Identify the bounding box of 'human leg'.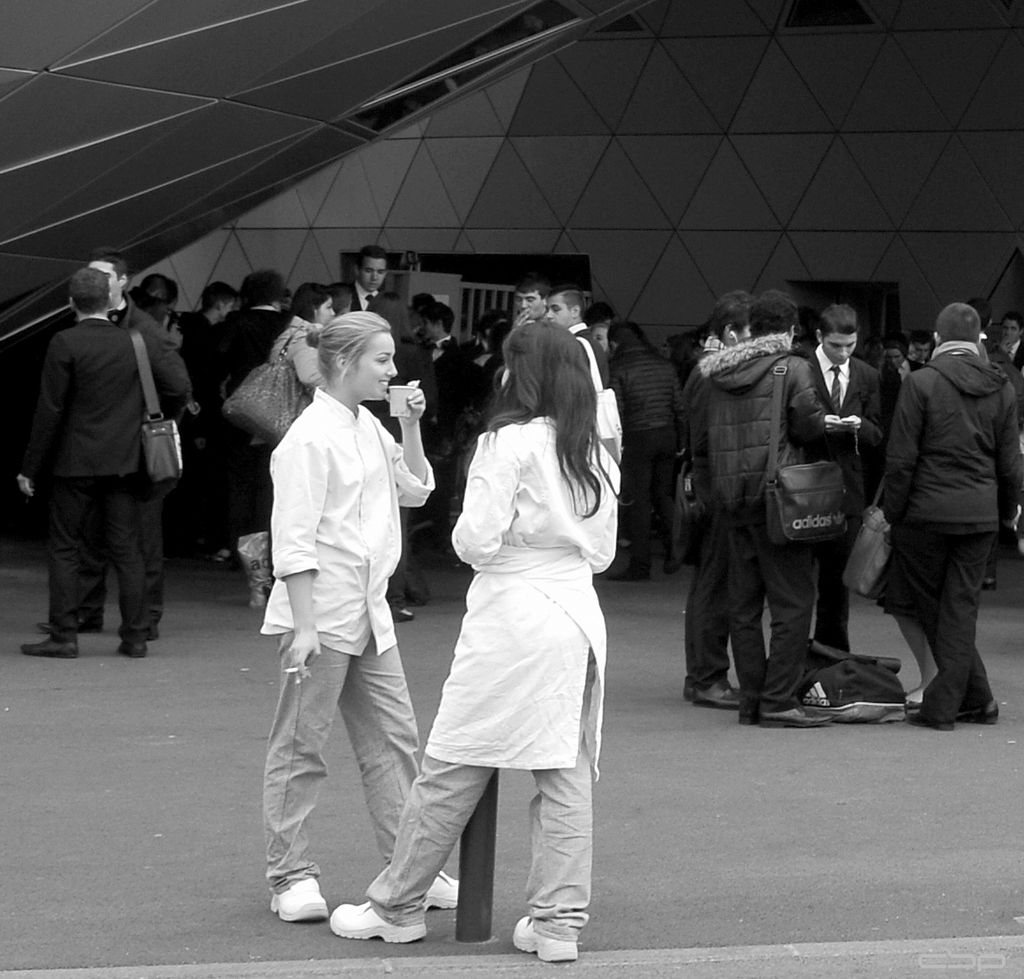
crop(728, 523, 760, 718).
